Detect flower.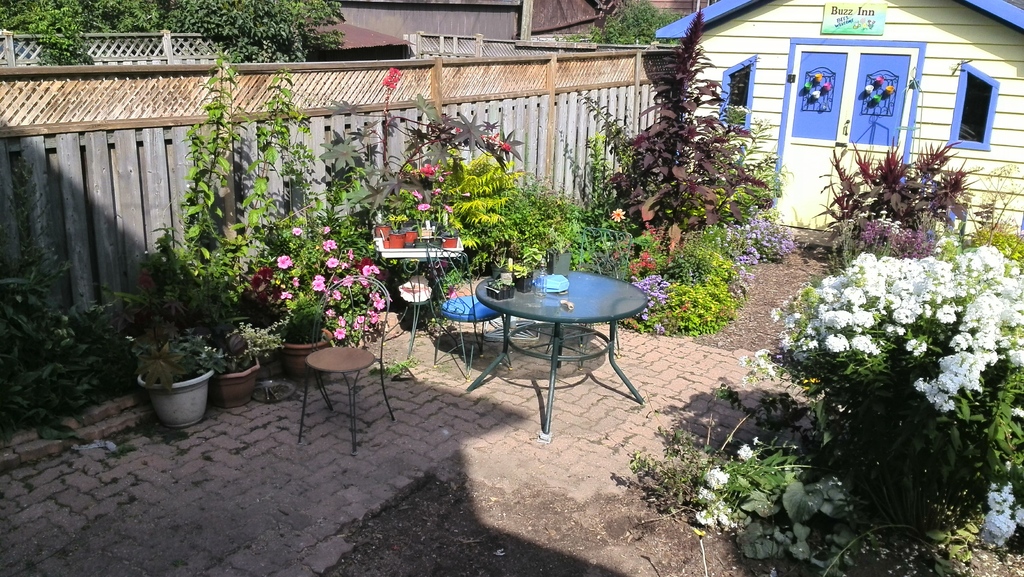
Detected at rect(612, 207, 625, 220).
